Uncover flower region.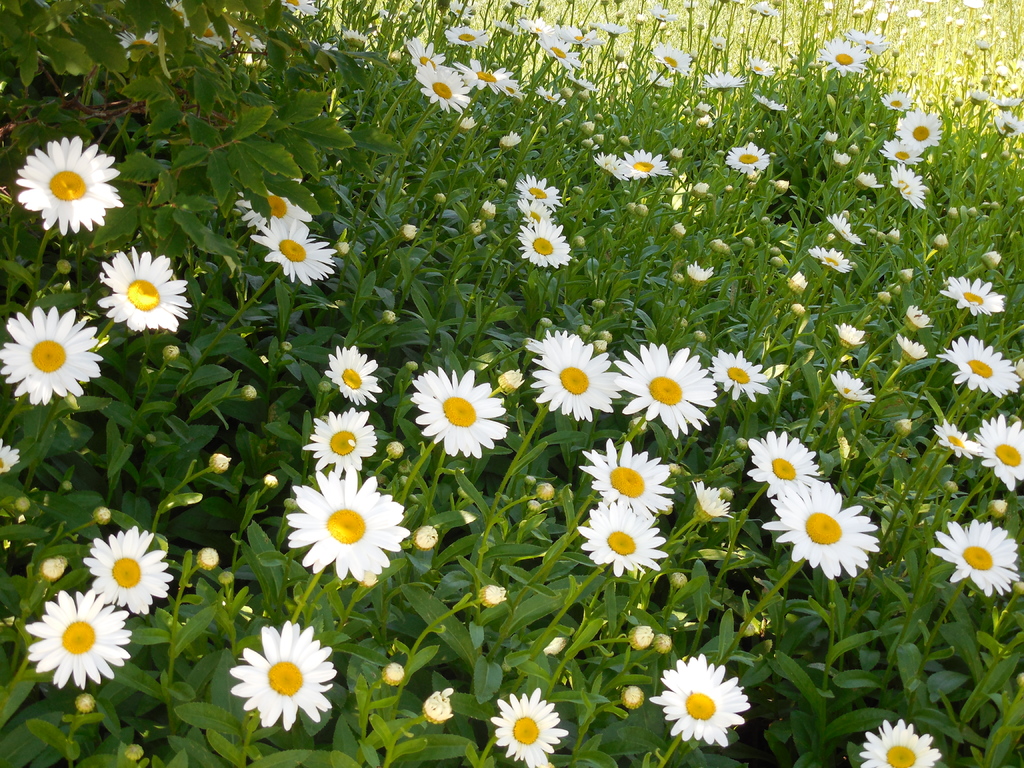
Uncovered: select_region(28, 590, 132, 688).
